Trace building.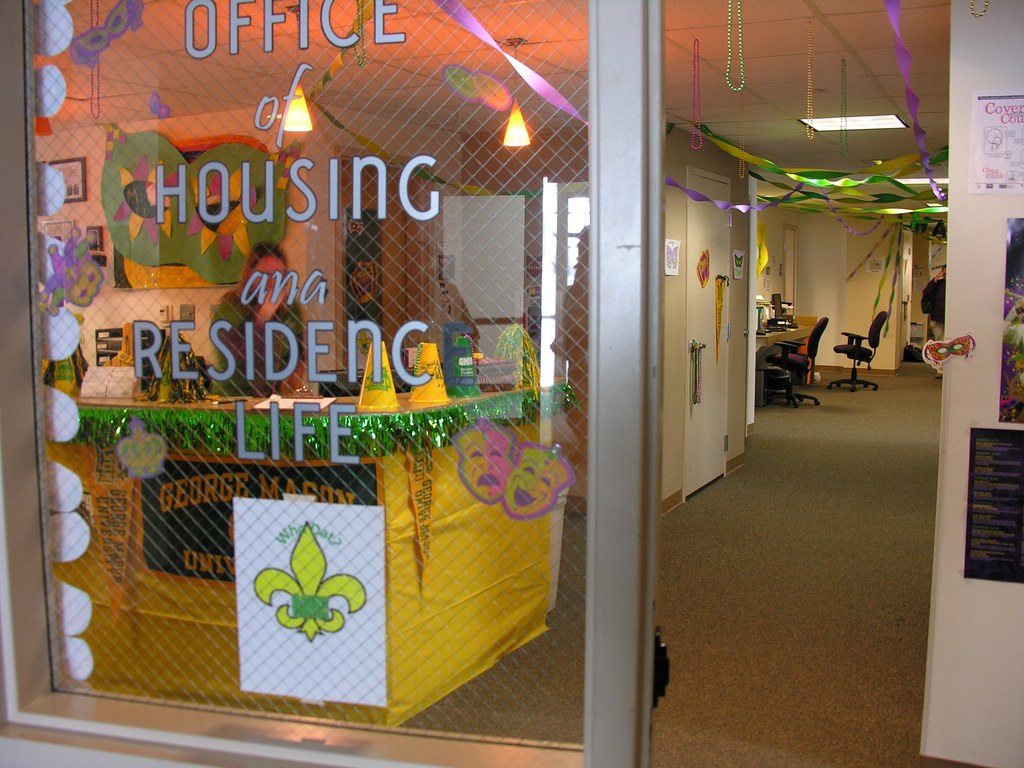
Traced to 0,0,1023,767.
